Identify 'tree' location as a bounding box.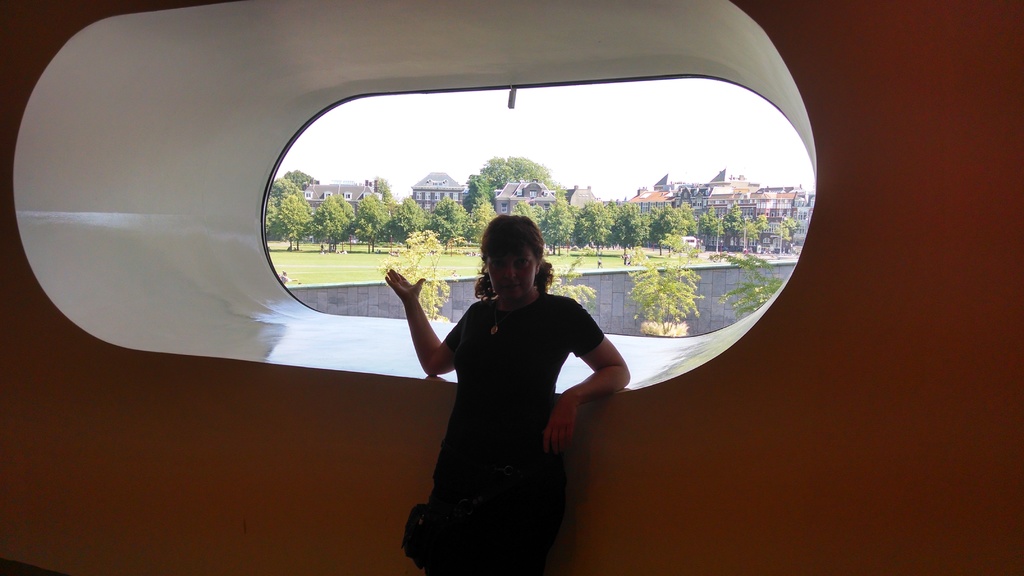
x1=508, y1=154, x2=548, y2=182.
